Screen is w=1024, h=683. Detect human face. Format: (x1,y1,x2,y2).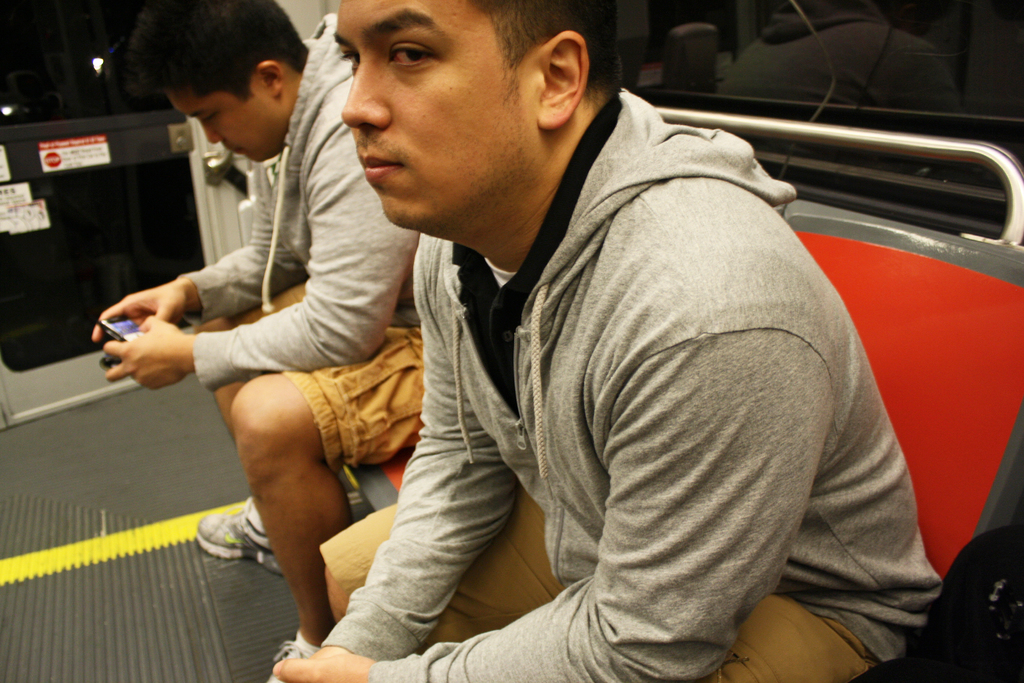
(333,0,539,232).
